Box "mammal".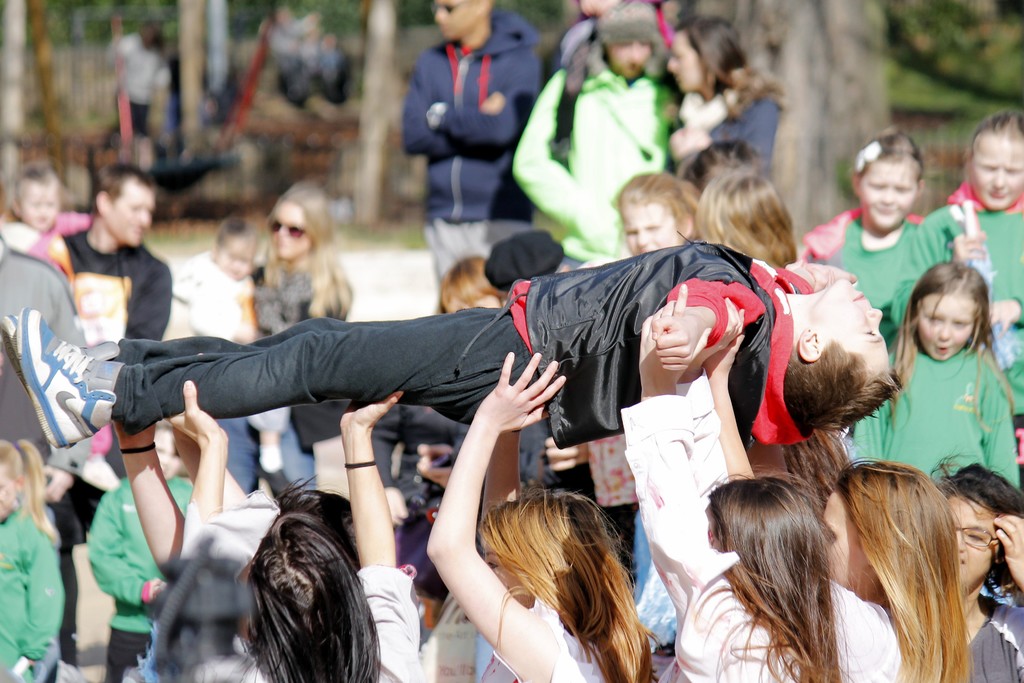
[0, 154, 86, 659].
